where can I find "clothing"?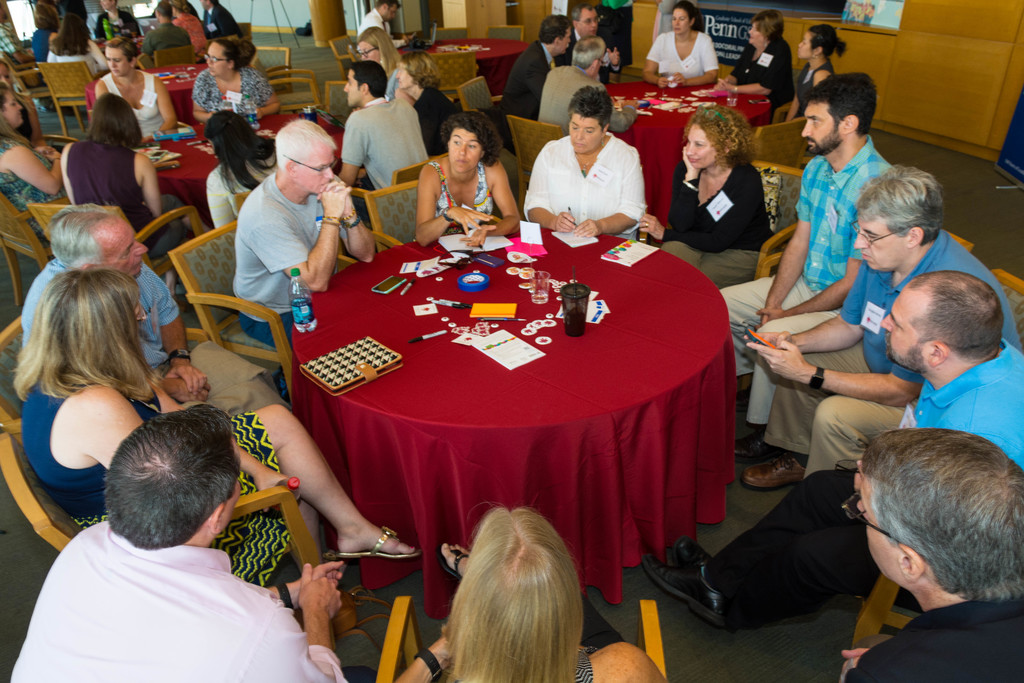
You can find it at (x1=500, y1=42, x2=550, y2=149).
